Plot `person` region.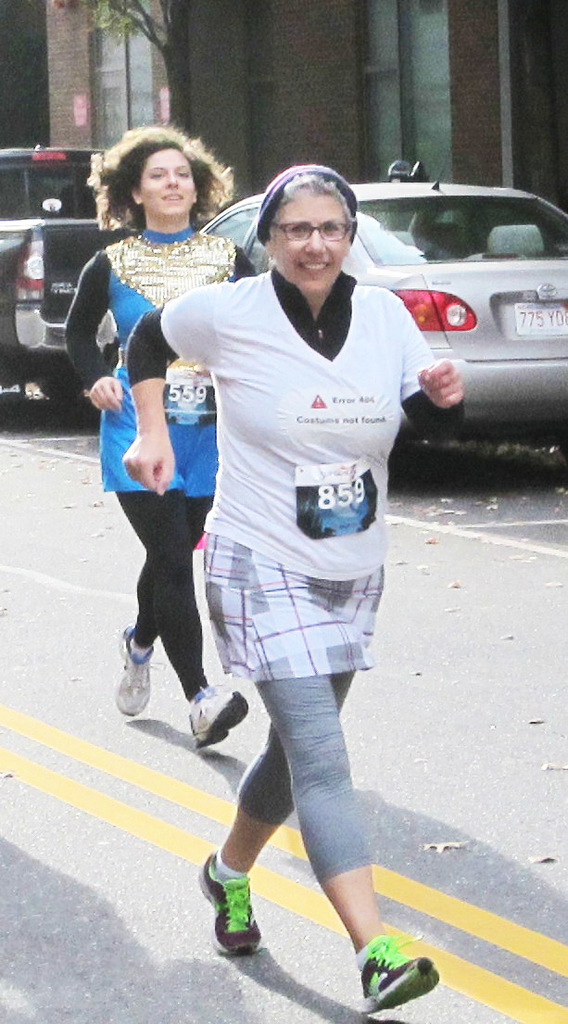
Plotted at crop(57, 126, 251, 749).
